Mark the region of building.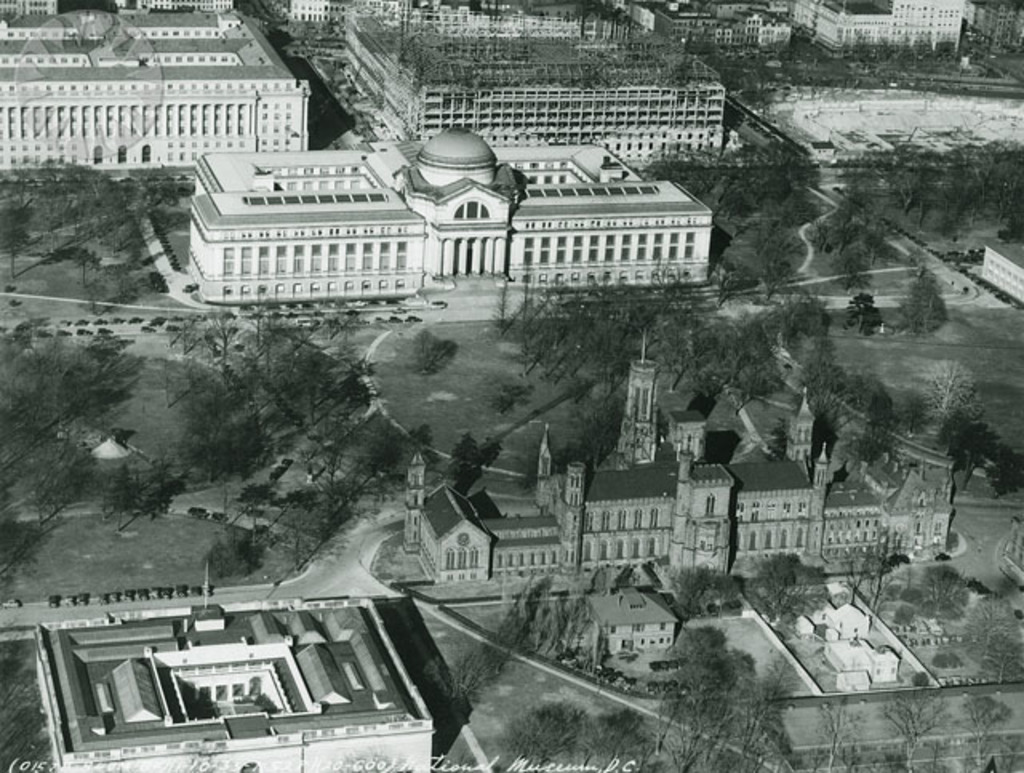
Region: 963/0/1022/51.
